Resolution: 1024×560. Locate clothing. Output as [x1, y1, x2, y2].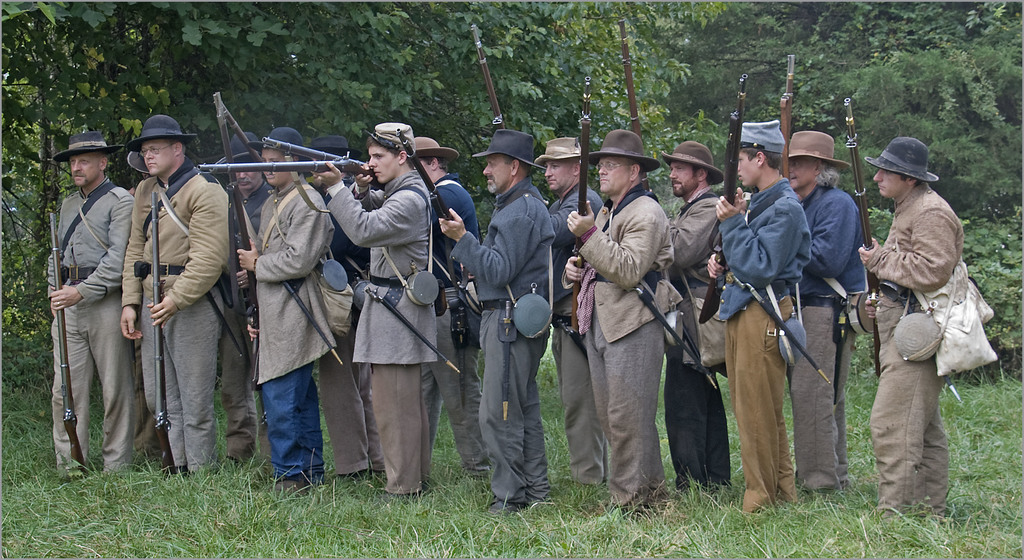
[660, 182, 731, 500].
